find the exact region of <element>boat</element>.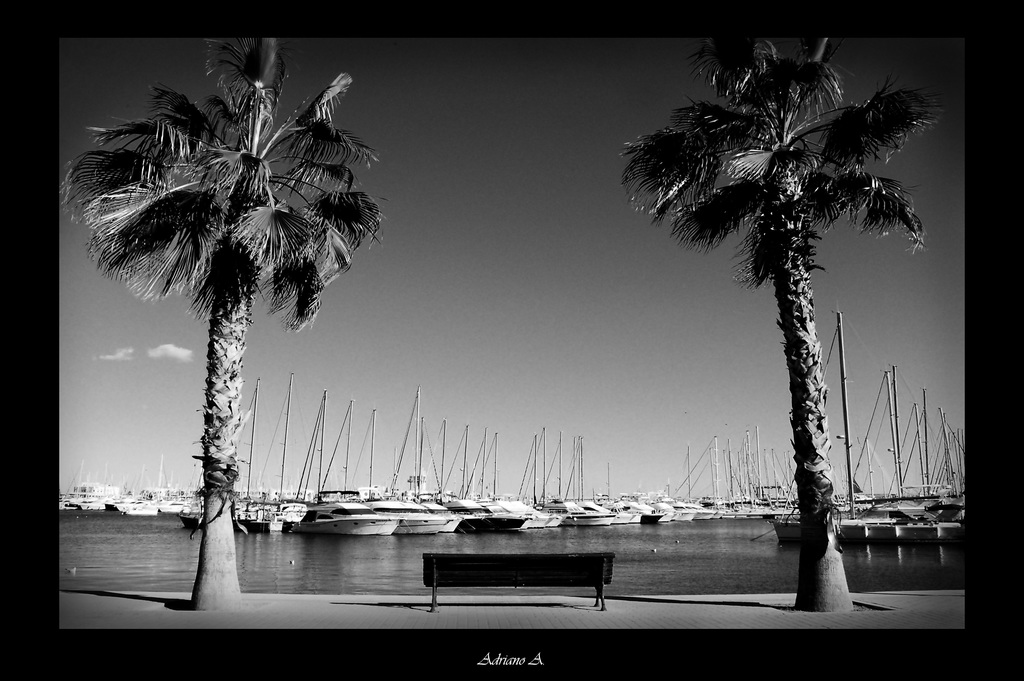
Exact region: {"x1": 219, "y1": 376, "x2": 268, "y2": 547}.
